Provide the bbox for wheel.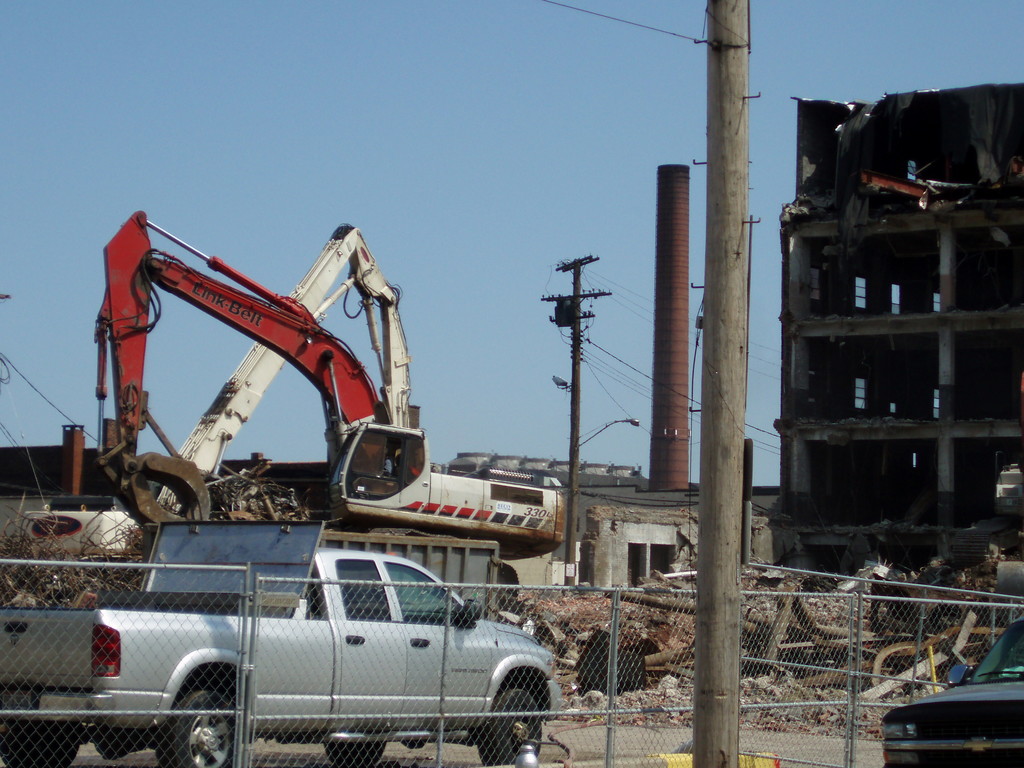
<bbox>321, 724, 390, 767</bbox>.
